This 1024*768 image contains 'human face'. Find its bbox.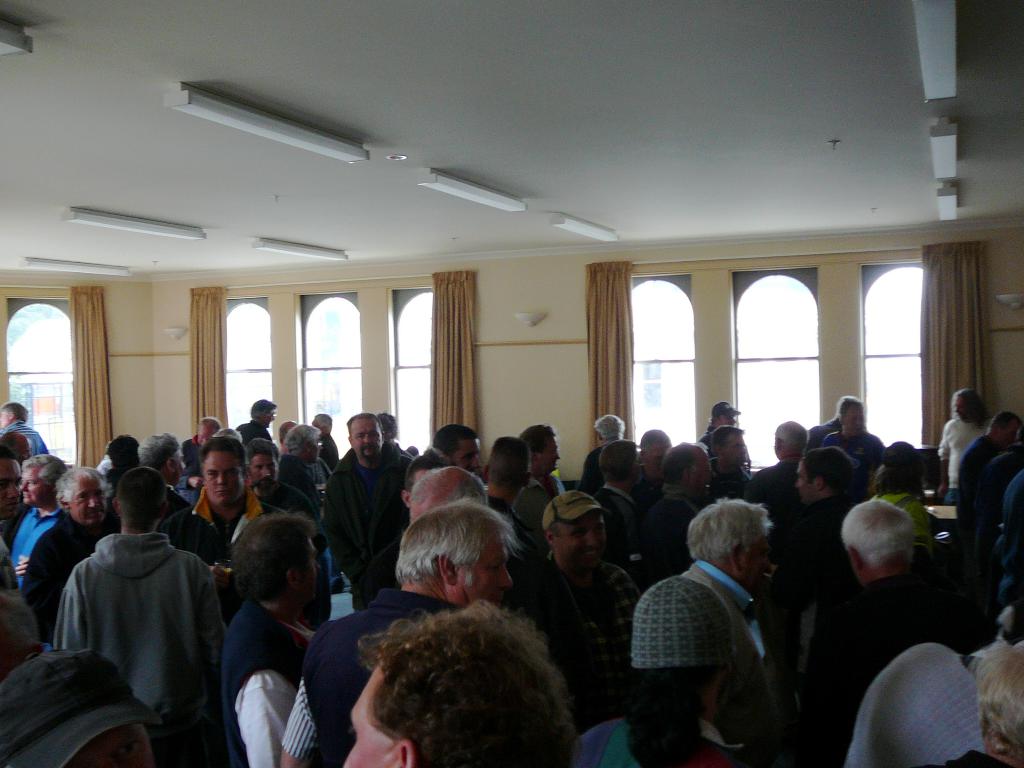
bbox(719, 408, 739, 431).
